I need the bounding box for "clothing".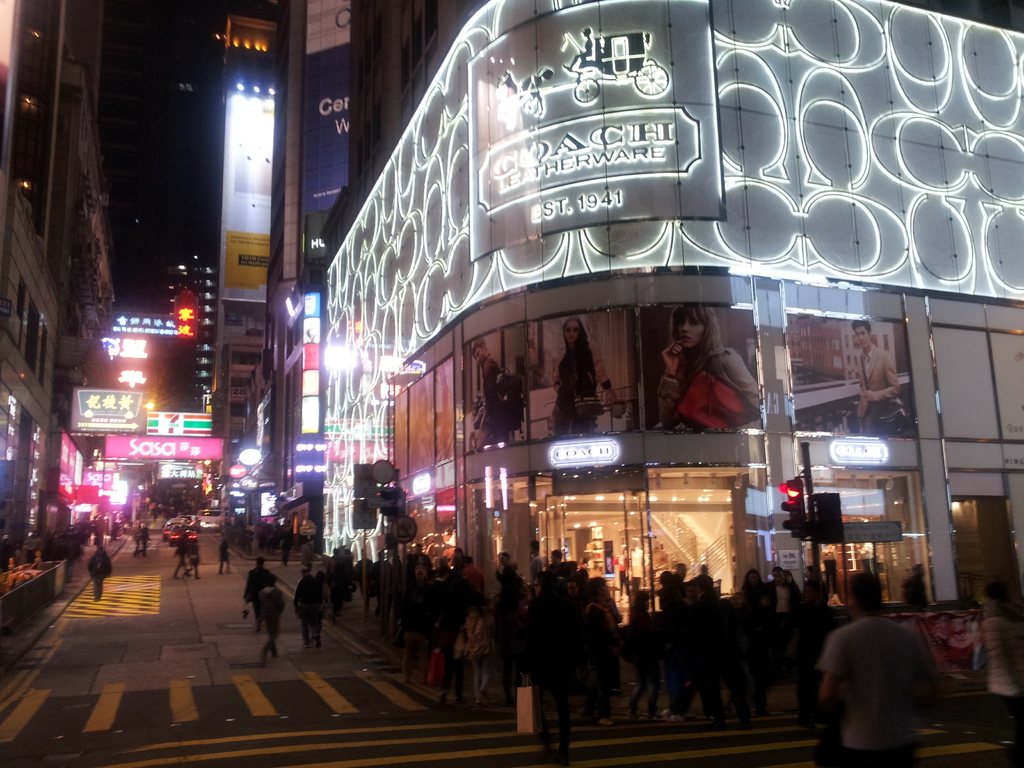
Here it is: BBox(853, 344, 901, 436).
